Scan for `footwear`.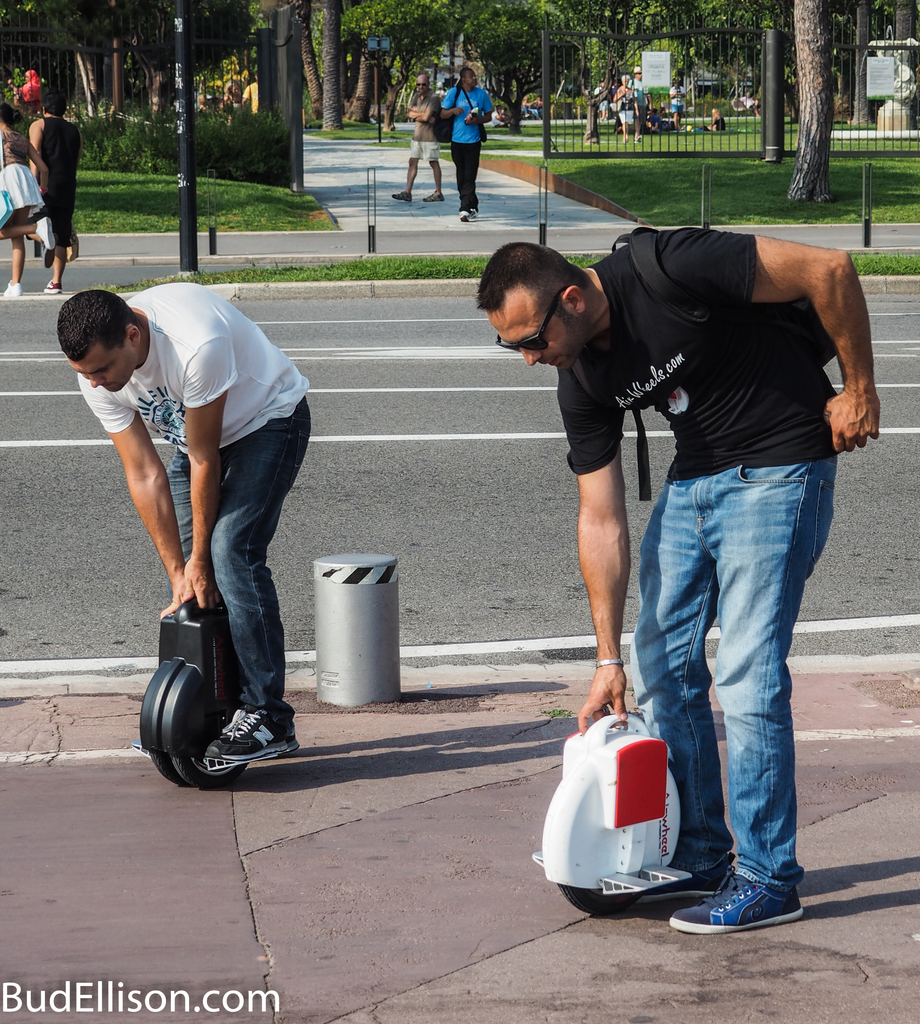
Scan result: [left=472, top=207, right=481, bottom=217].
